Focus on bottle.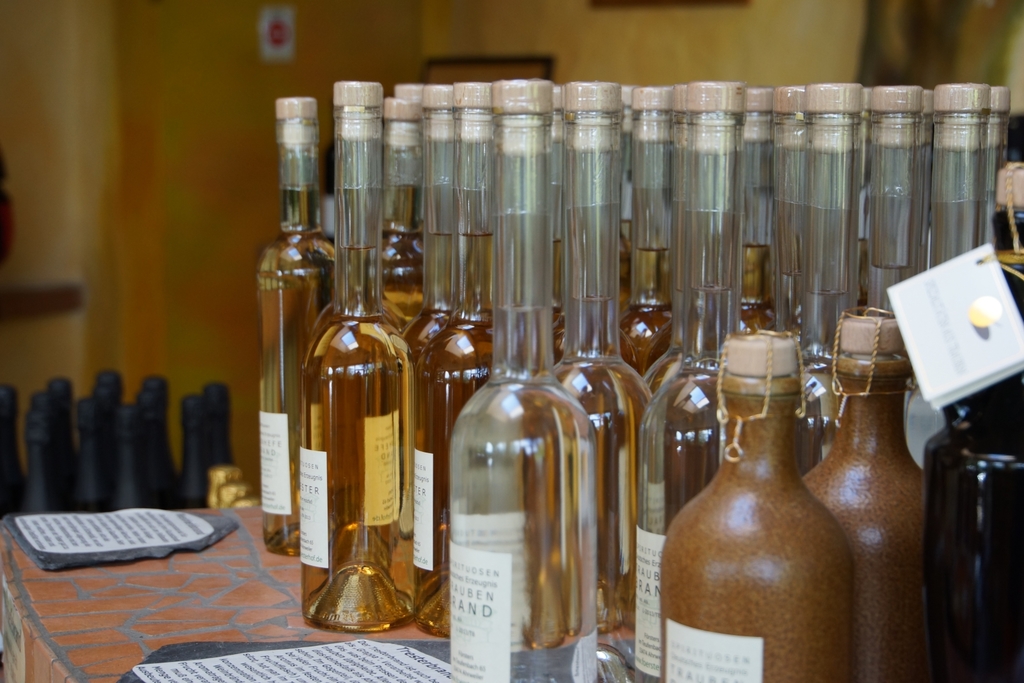
Focused at crop(408, 80, 492, 639).
